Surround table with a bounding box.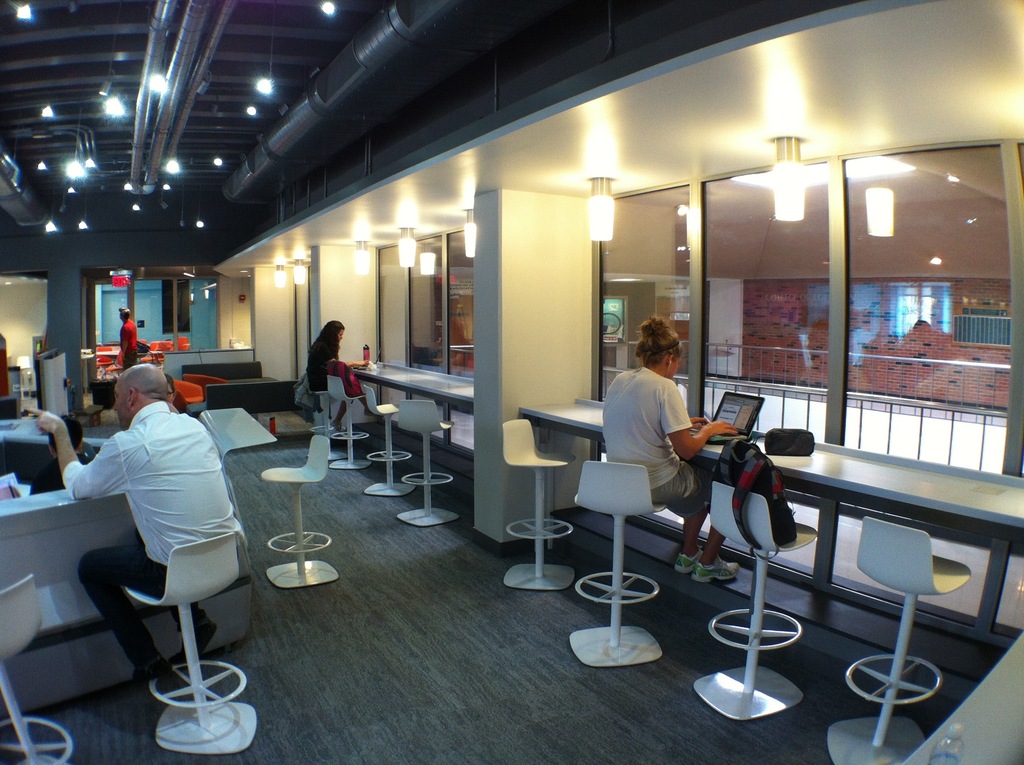
<region>519, 410, 1023, 648</region>.
